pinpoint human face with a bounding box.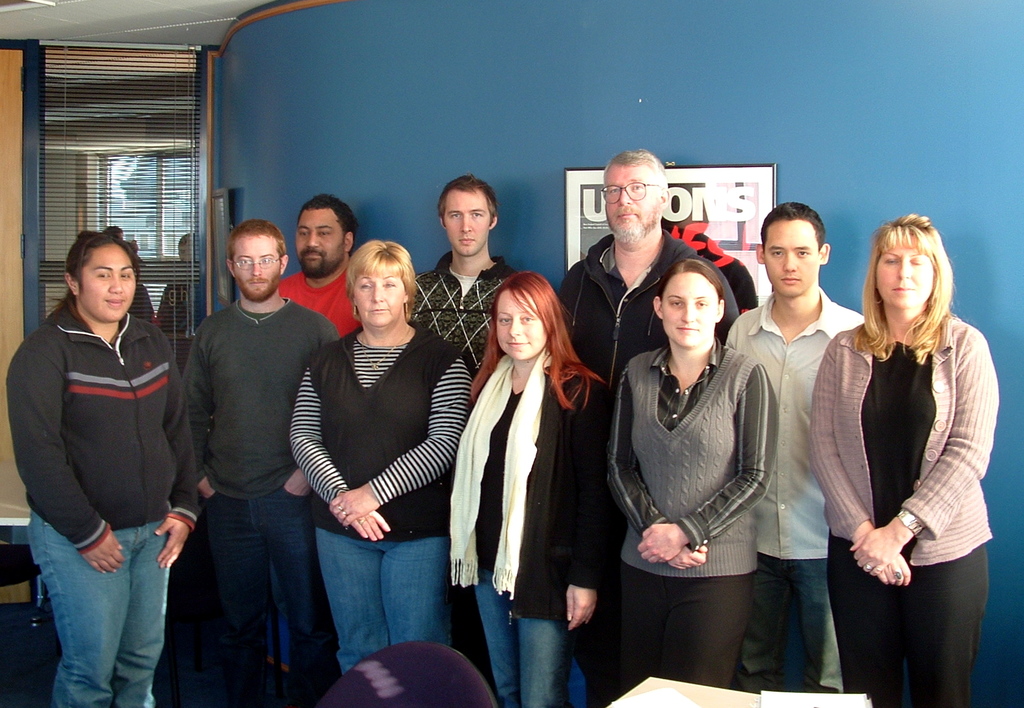
select_region(607, 166, 660, 234).
